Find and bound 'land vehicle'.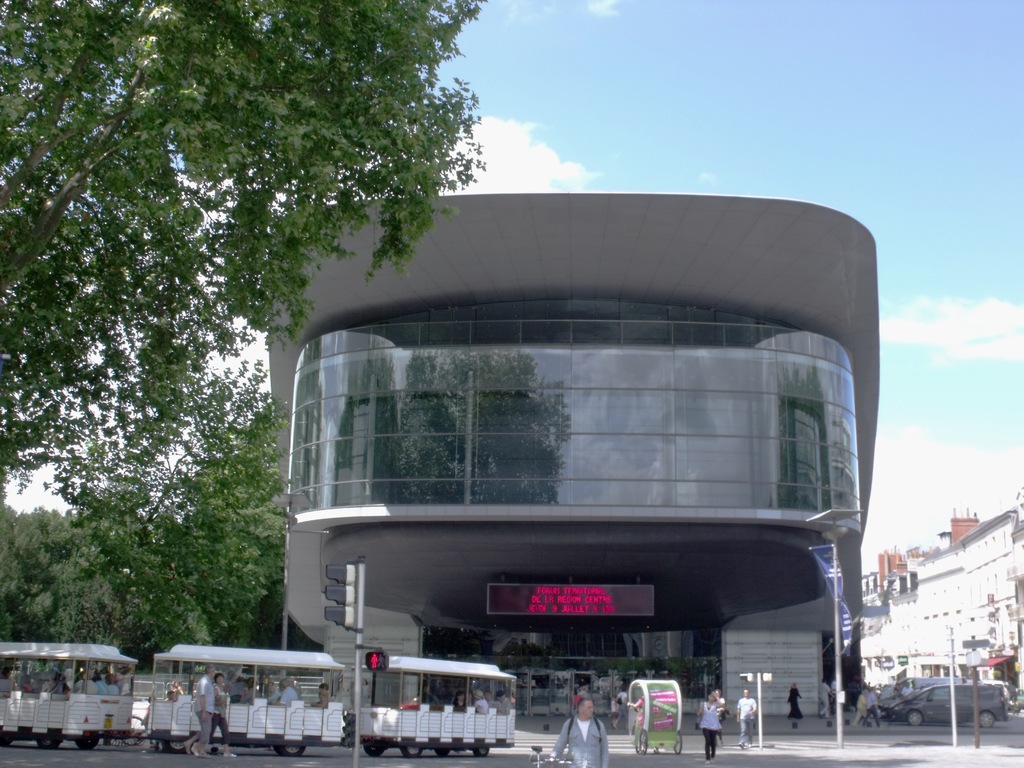
Bound: detection(878, 682, 1012, 730).
